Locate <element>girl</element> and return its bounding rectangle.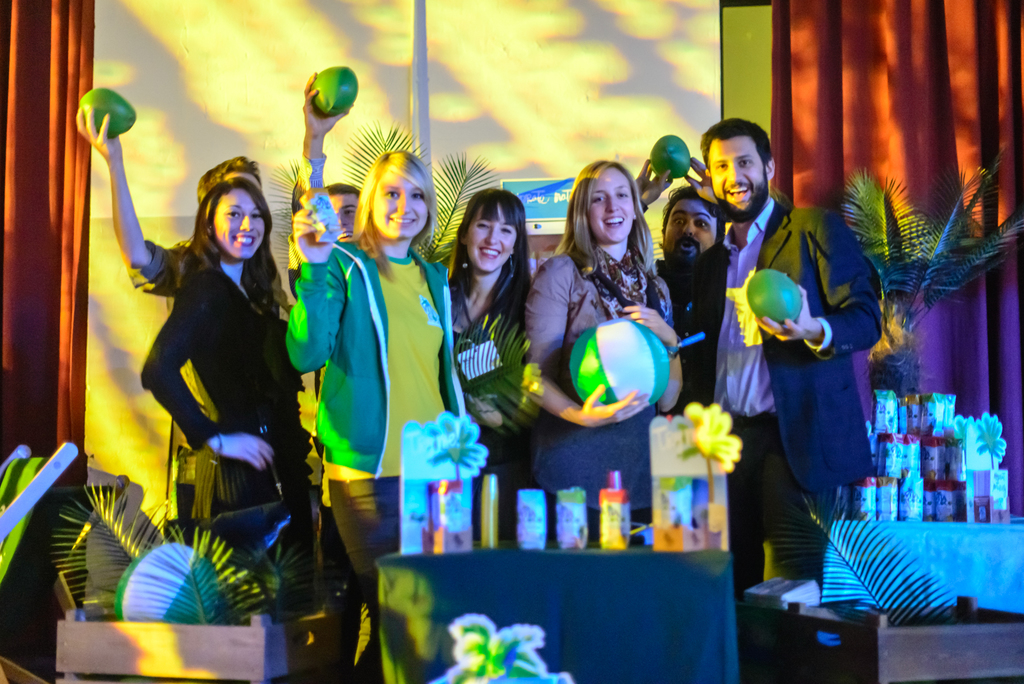
524,154,676,430.
